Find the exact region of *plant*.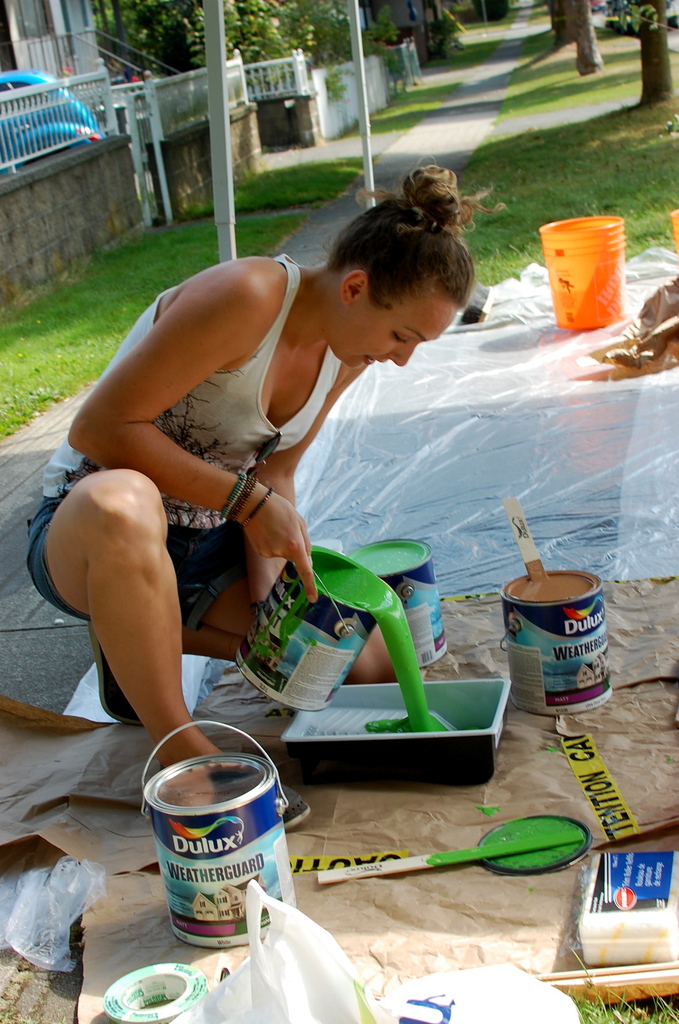
Exact region: <bbox>0, 4, 465, 447</bbox>.
